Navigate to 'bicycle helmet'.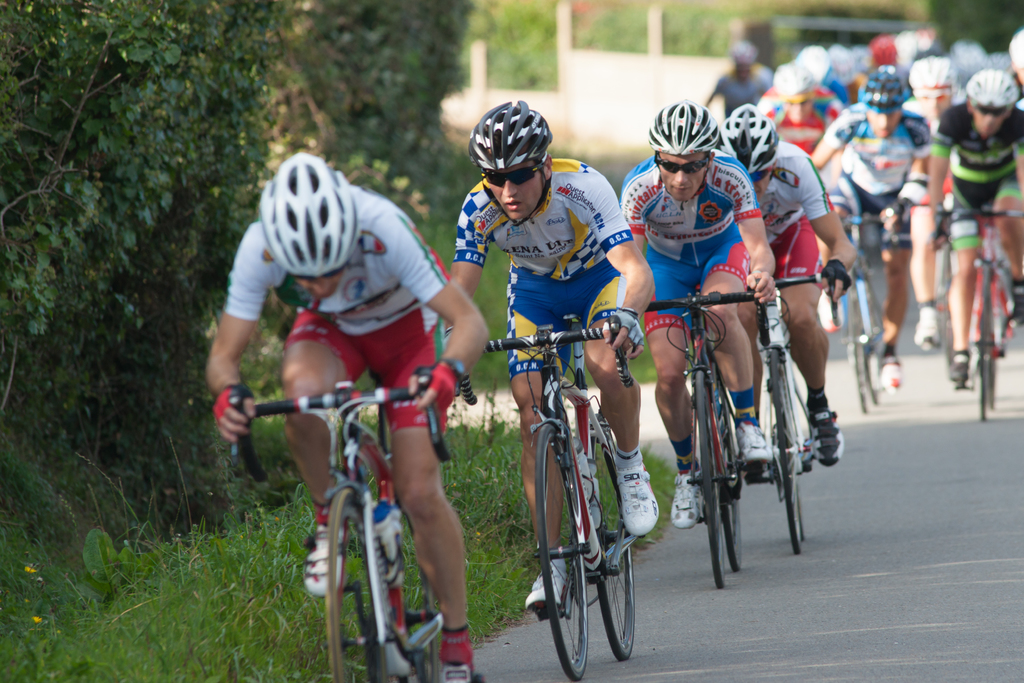
Navigation target: x1=255, y1=146, x2=351, y2=270.
